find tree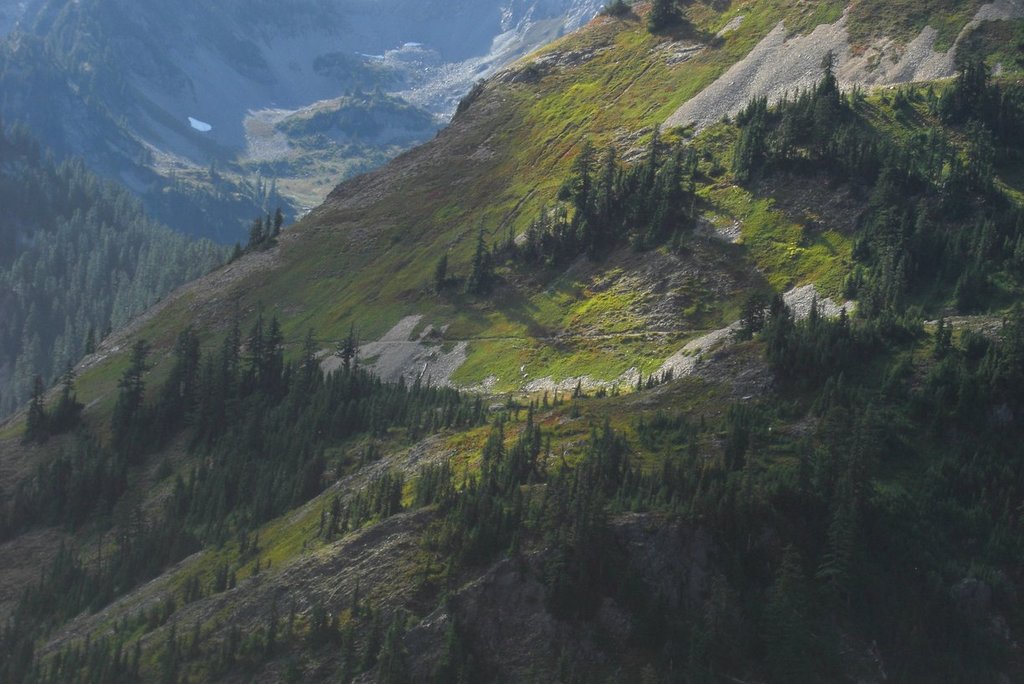
bbox(902, 200, 952, 303)
